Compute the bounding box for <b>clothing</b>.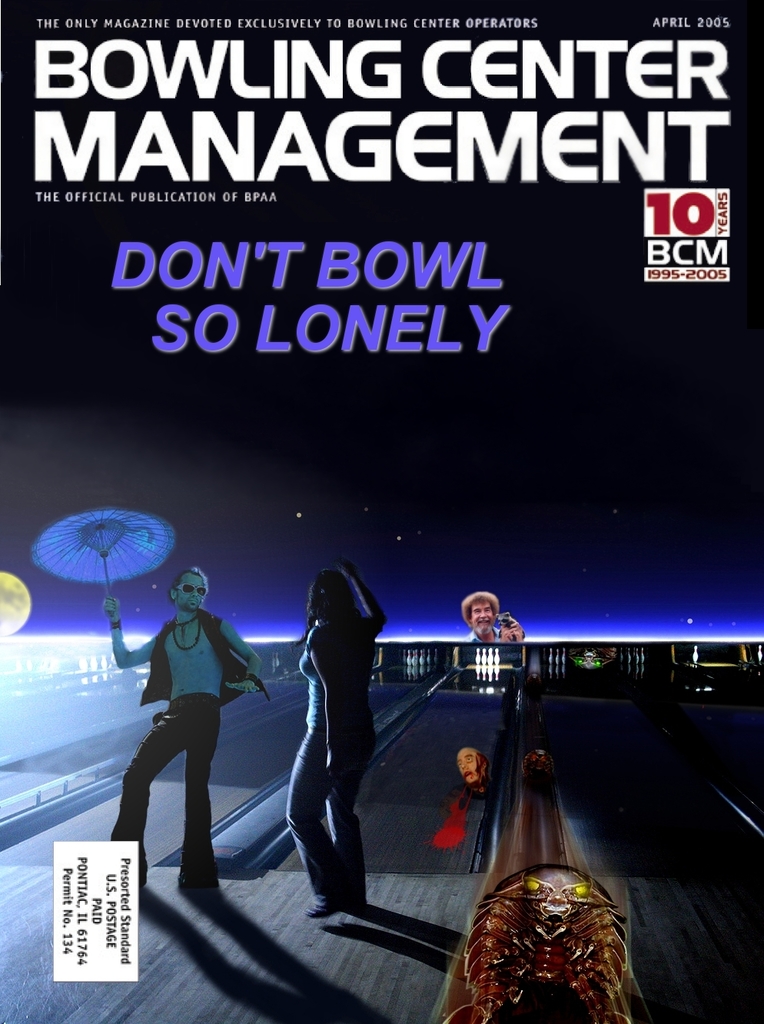
<bbox>279, 610, 376, 905</bbox>.
